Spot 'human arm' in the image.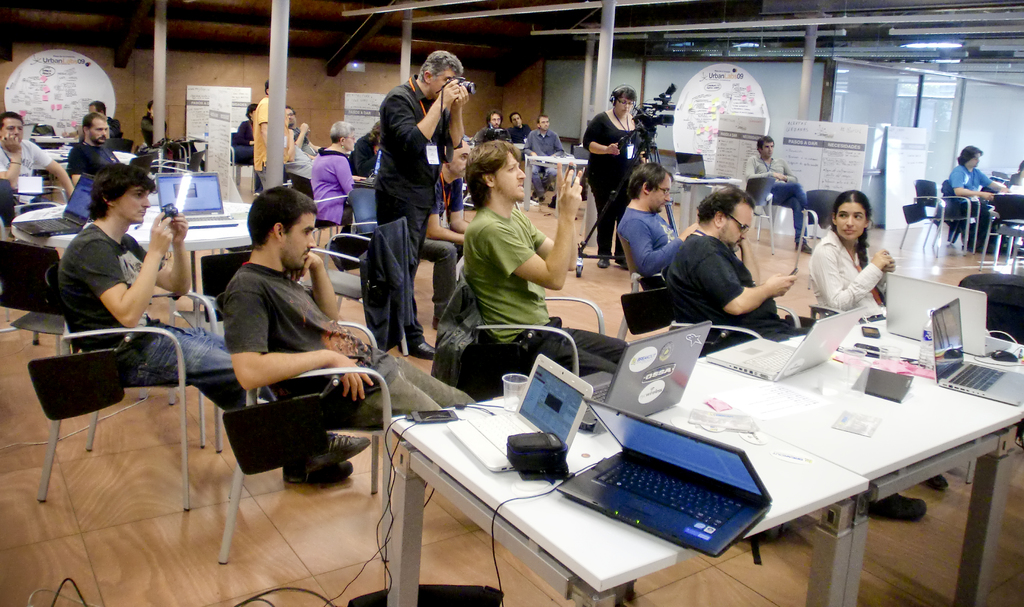
'human arm' found at 147, 188, 191, 293.
